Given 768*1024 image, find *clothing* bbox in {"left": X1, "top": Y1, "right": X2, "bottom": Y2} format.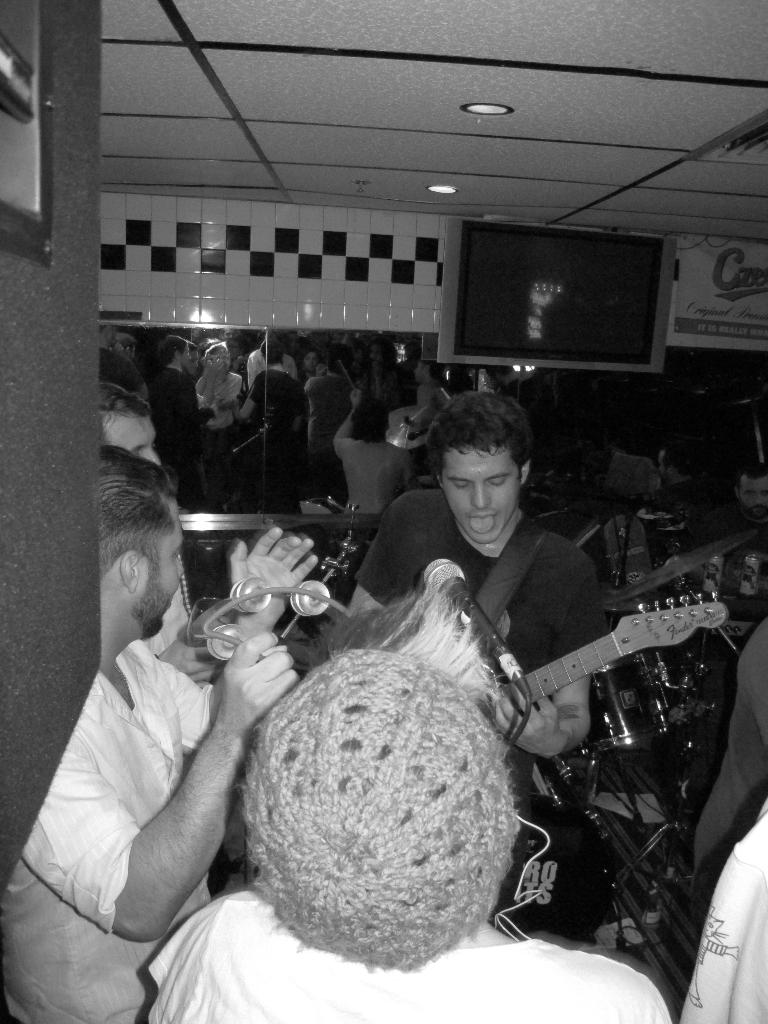
{"left": 12, "top": 617, "right": 250, "bottom": 1023}.
